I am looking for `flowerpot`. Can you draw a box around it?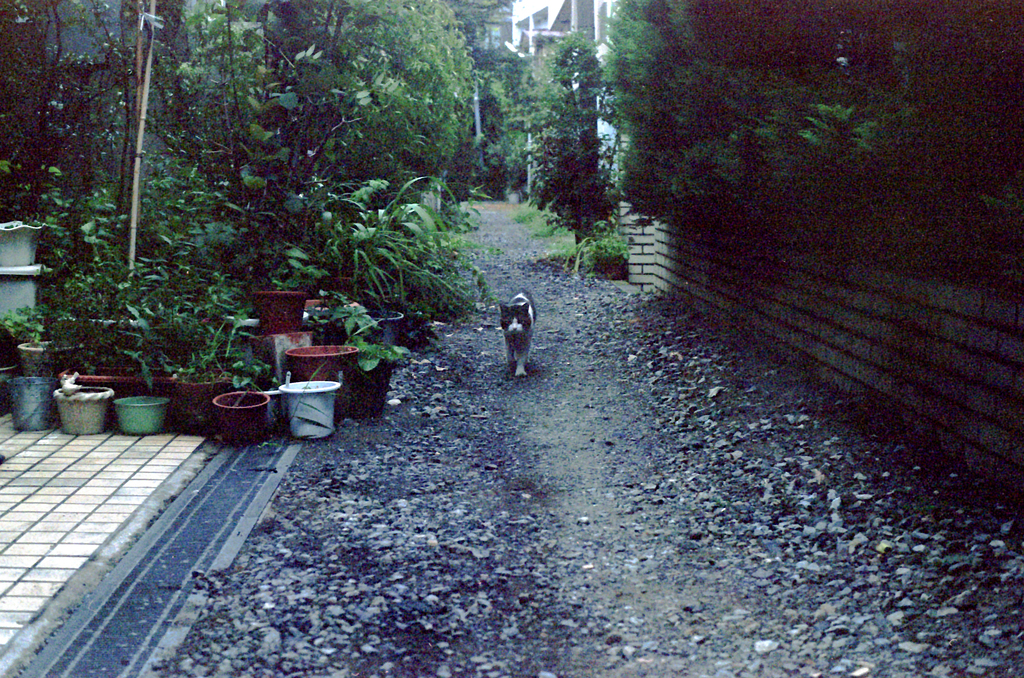
Sure, the bounding box is box(248, 292, 306, 335).
